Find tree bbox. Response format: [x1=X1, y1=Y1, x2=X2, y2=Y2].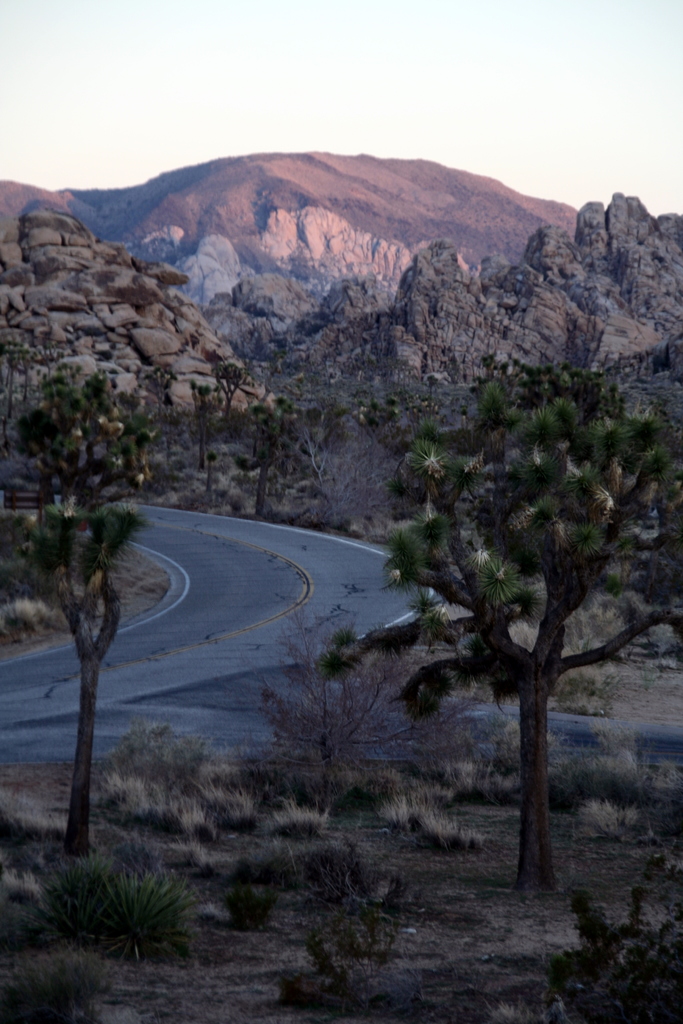
[x1=361, y1=327, x2=644, y2=888].
